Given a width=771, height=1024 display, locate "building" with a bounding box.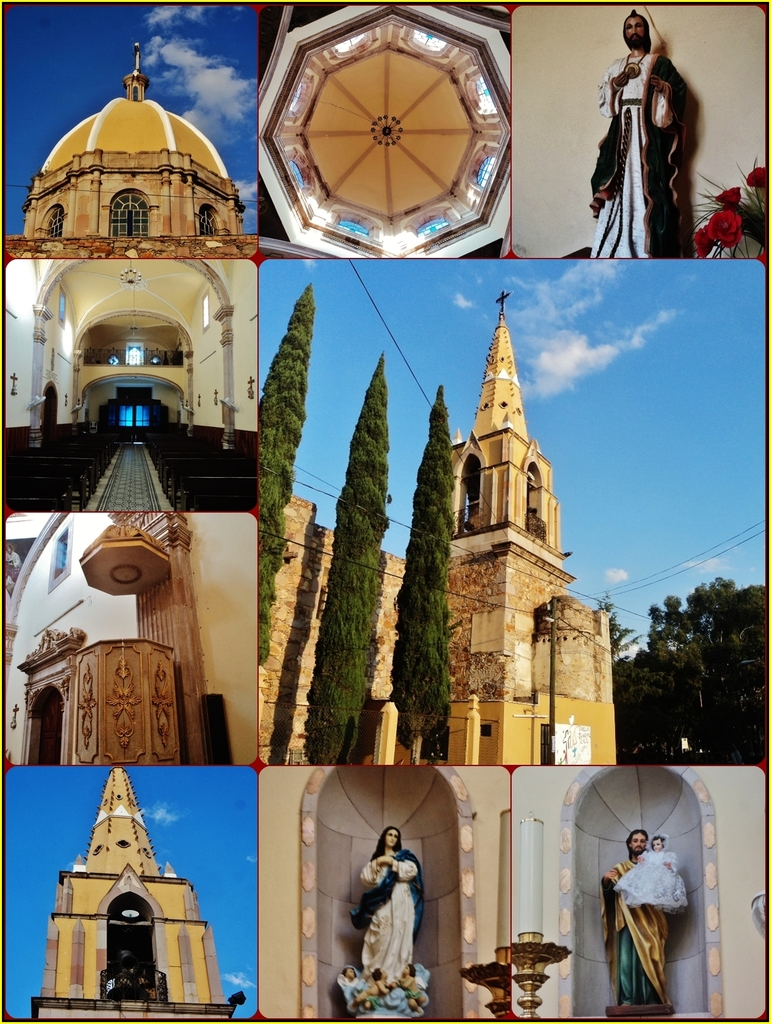
Located: x1=502, y1=0, x2=767, y2=253.
